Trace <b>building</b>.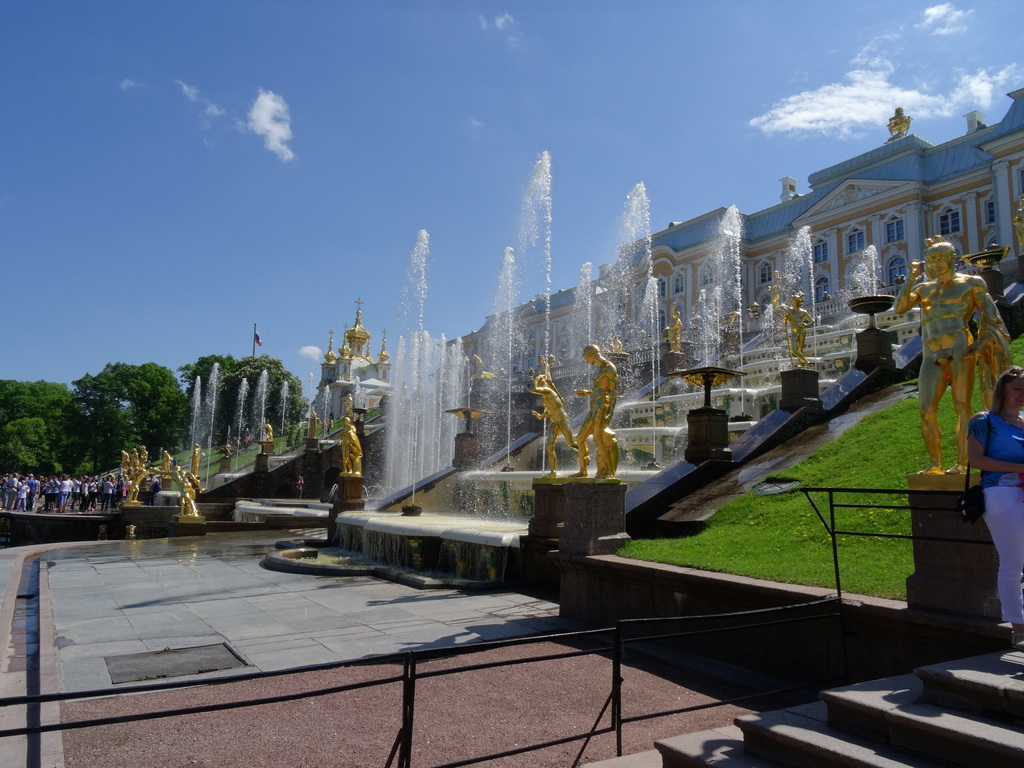
Traced to crop(453, 85, 1023, 372).
